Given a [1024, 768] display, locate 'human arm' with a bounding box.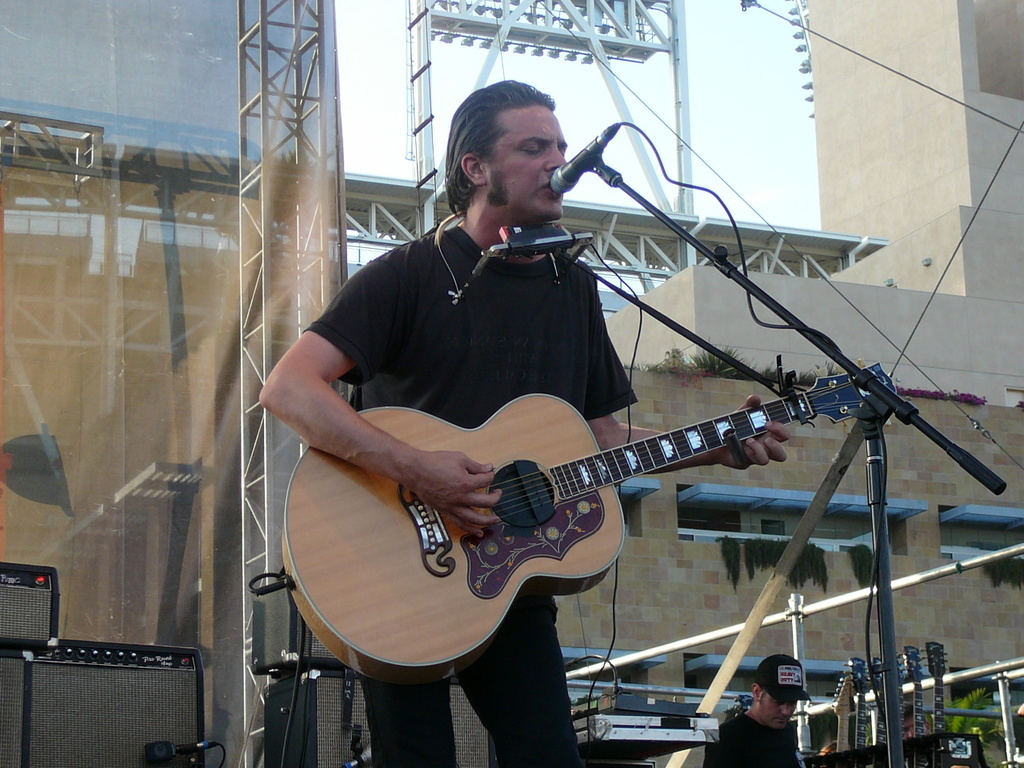
Located: 261,344,470,511.
